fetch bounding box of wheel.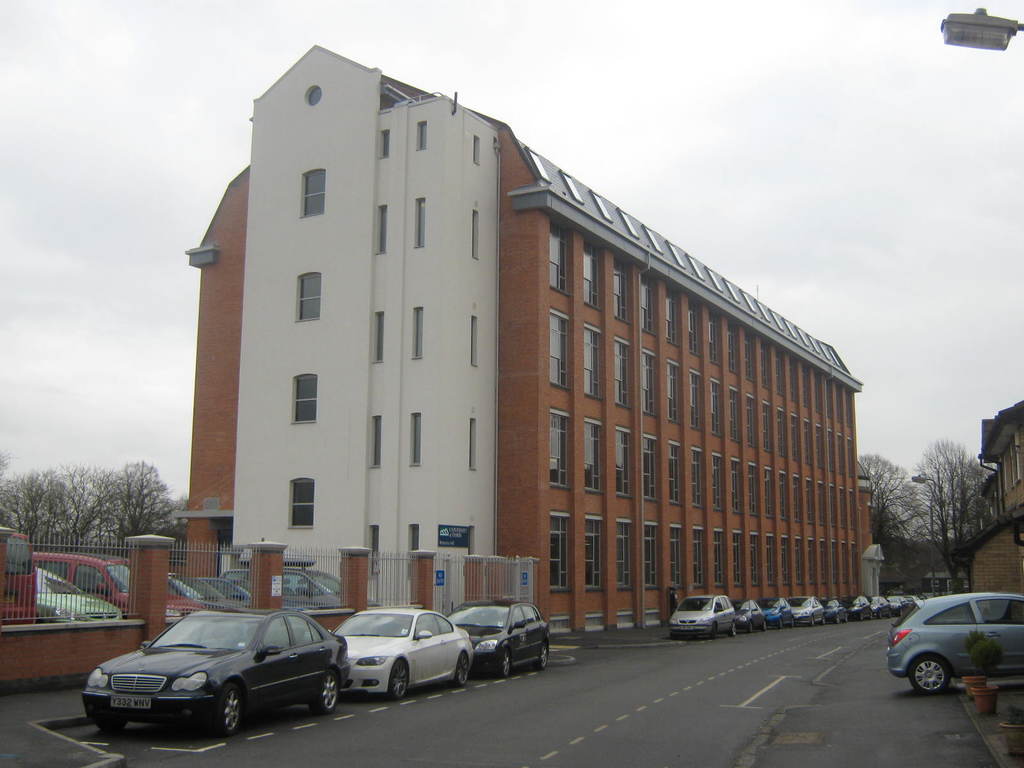
Bbox: [309, 668, 342, 715].
